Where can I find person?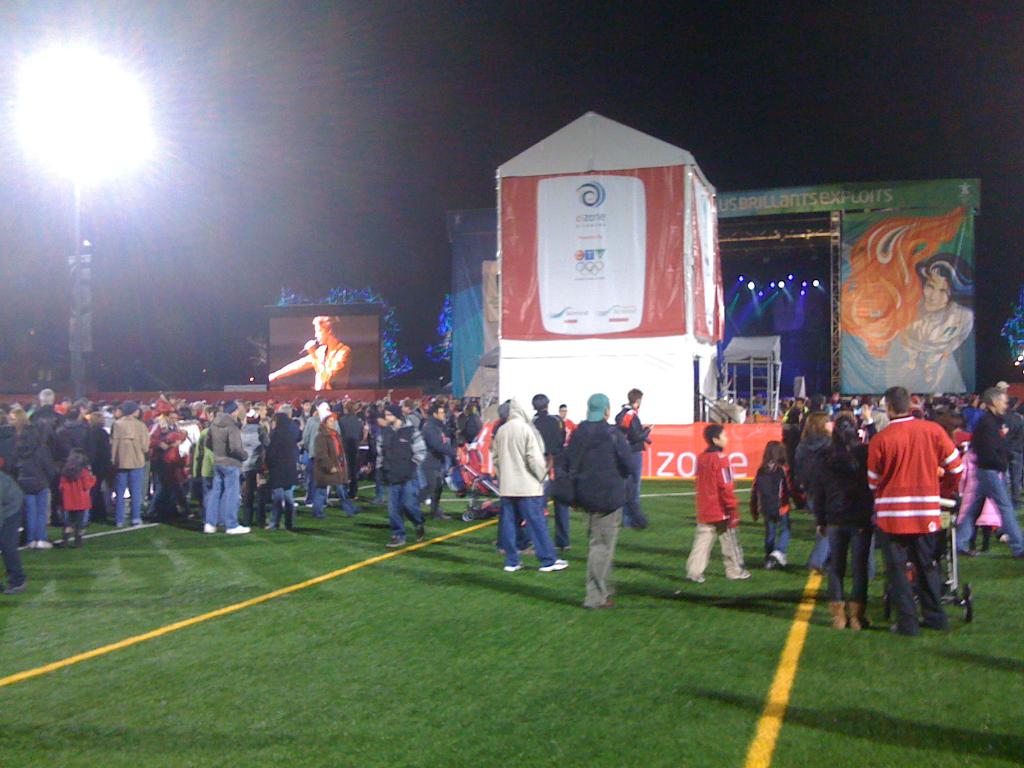
You can find it at 865:384:970:630.
